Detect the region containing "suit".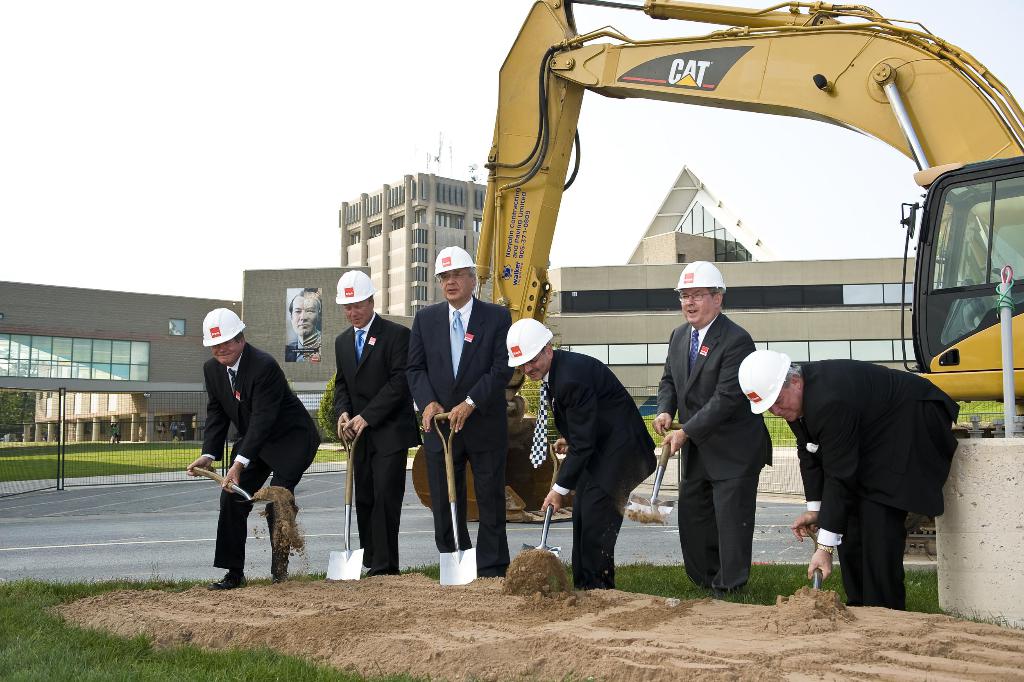
337, 312, 422, 575.
